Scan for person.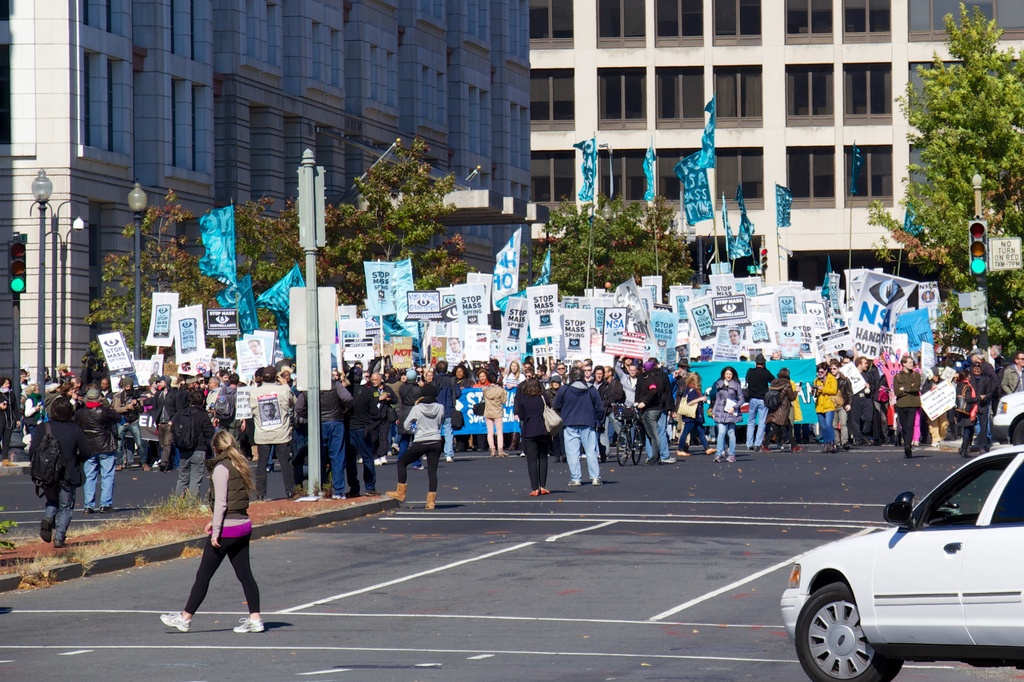
Scan result: l=175, t=415, r=264, b=637.
